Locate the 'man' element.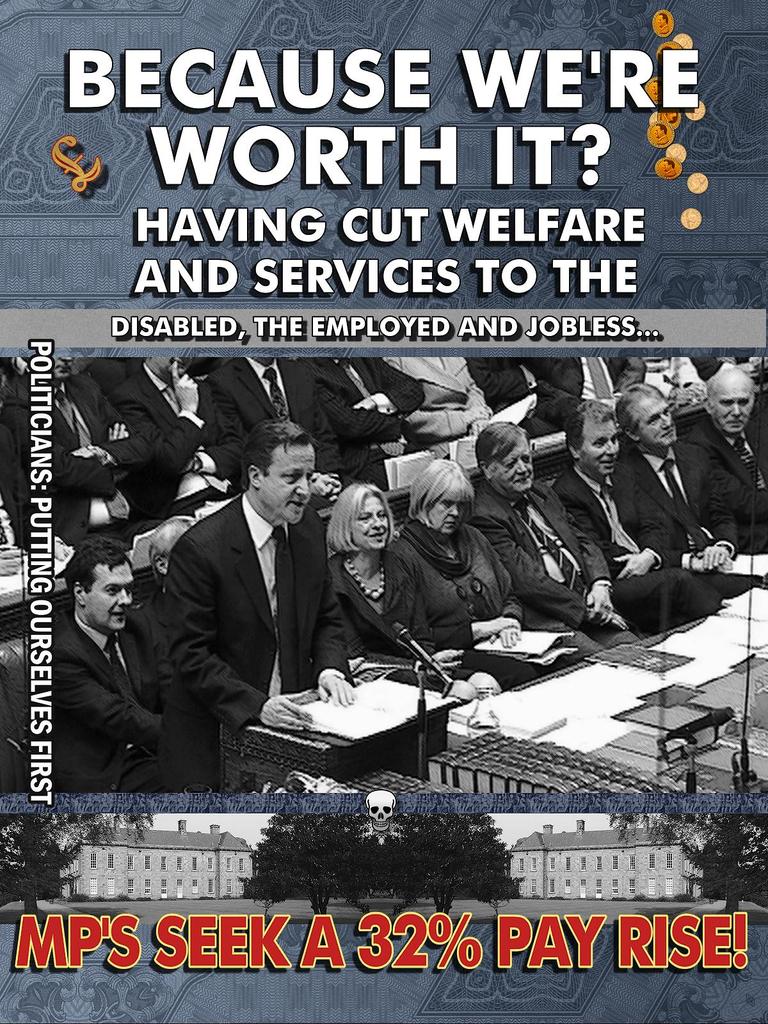
Element bbox: x1=461, y1=416, x2=639, y2=671.
